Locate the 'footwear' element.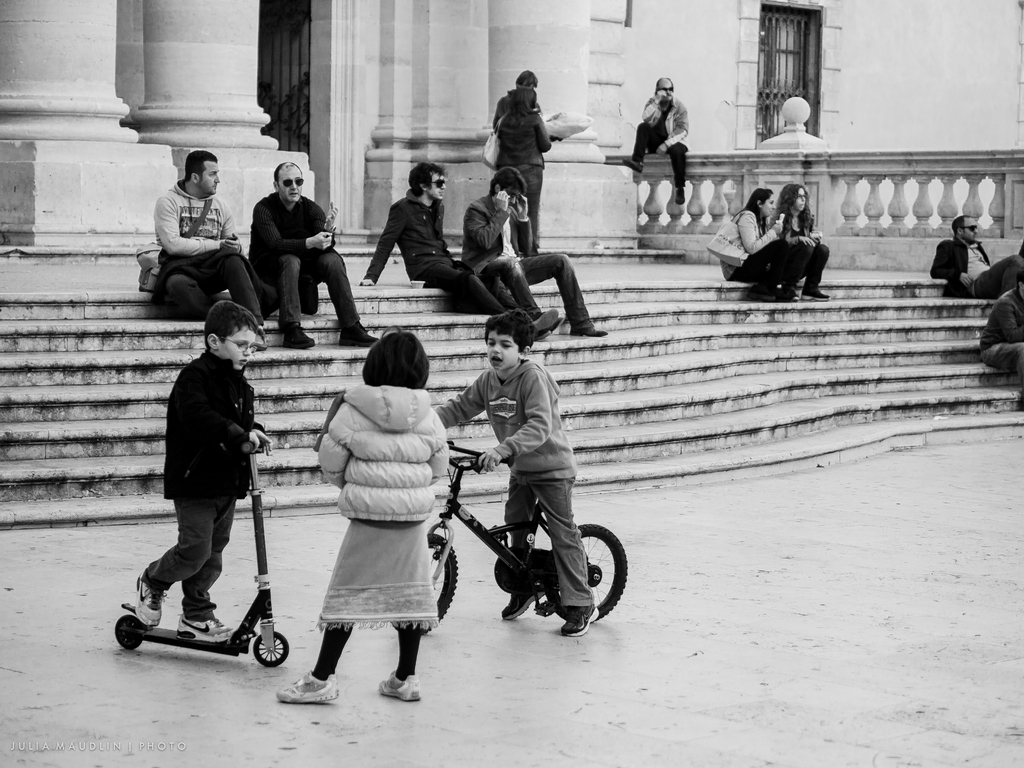
Element bbox: {"x1": 530, "y1": 305, "x2": 559, "y2": 336}.
